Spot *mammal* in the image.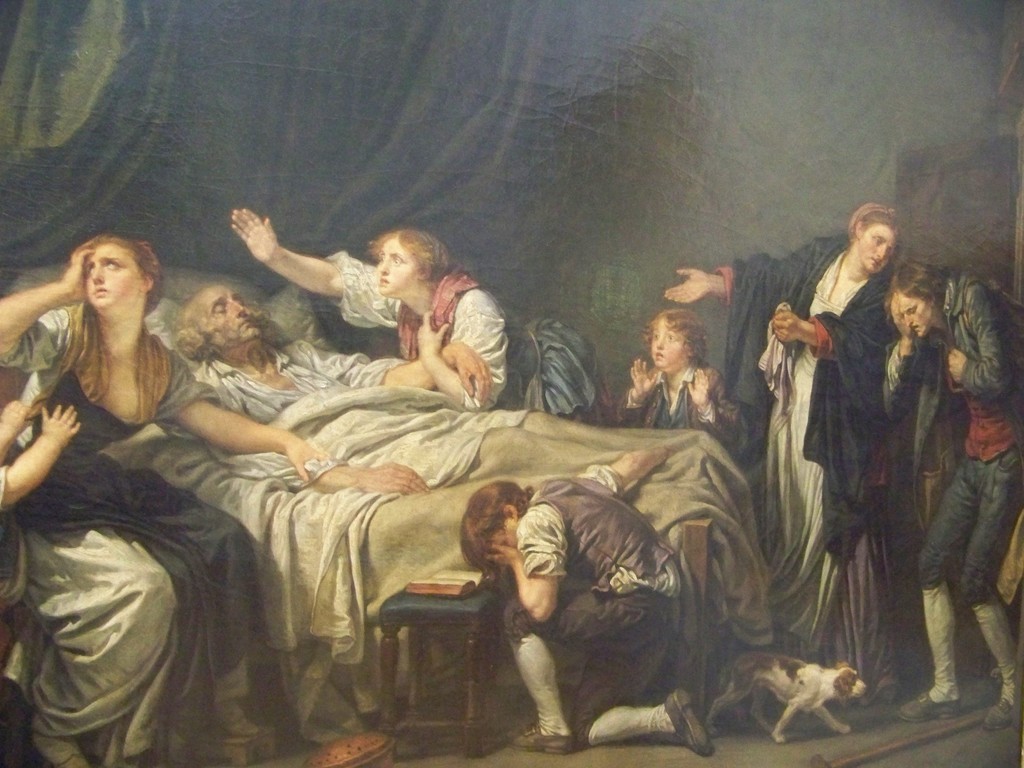
*mammal* found at 888, 254, 1023, 733.
